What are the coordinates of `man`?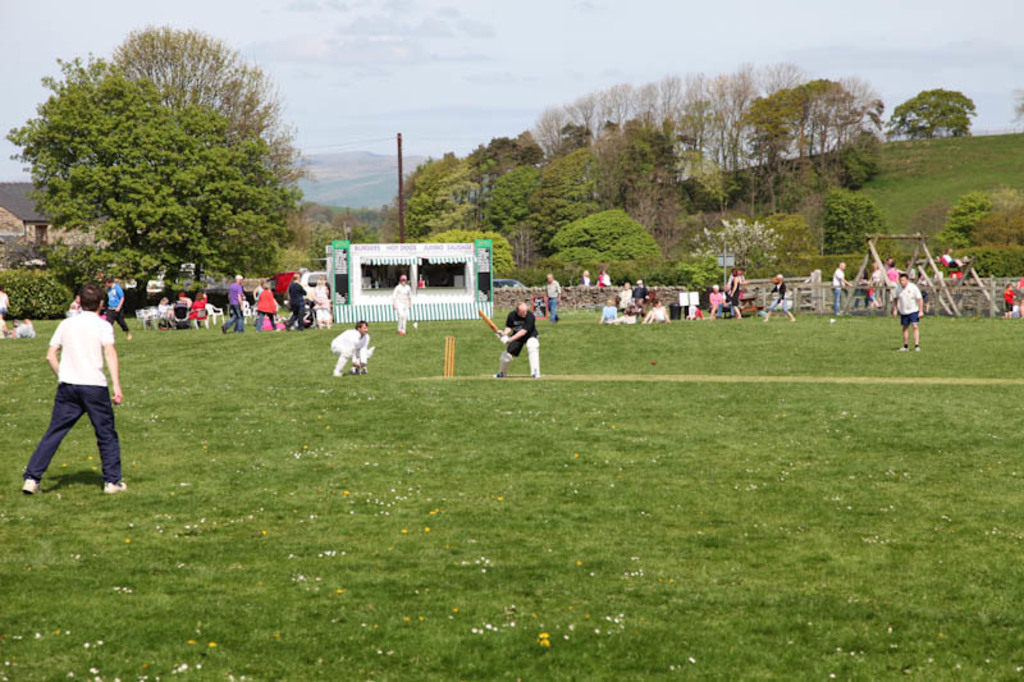
[x1=20, y1=276, x2=125, y2=500].
